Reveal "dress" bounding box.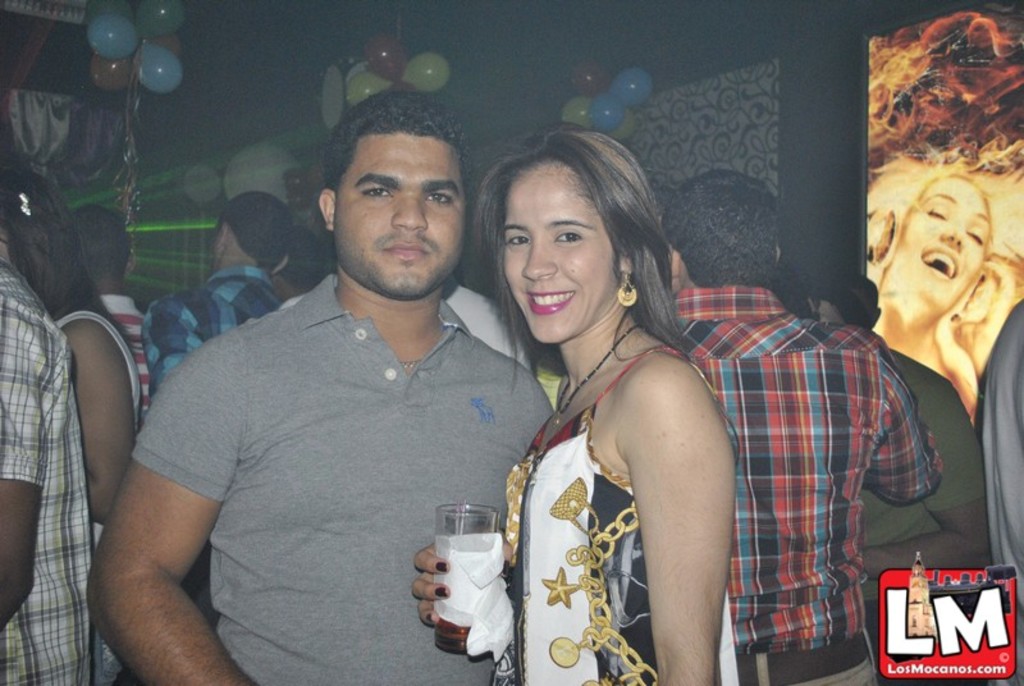
Revealed: pyautogui.locateOnScreen(467, 225, 765, 650).
